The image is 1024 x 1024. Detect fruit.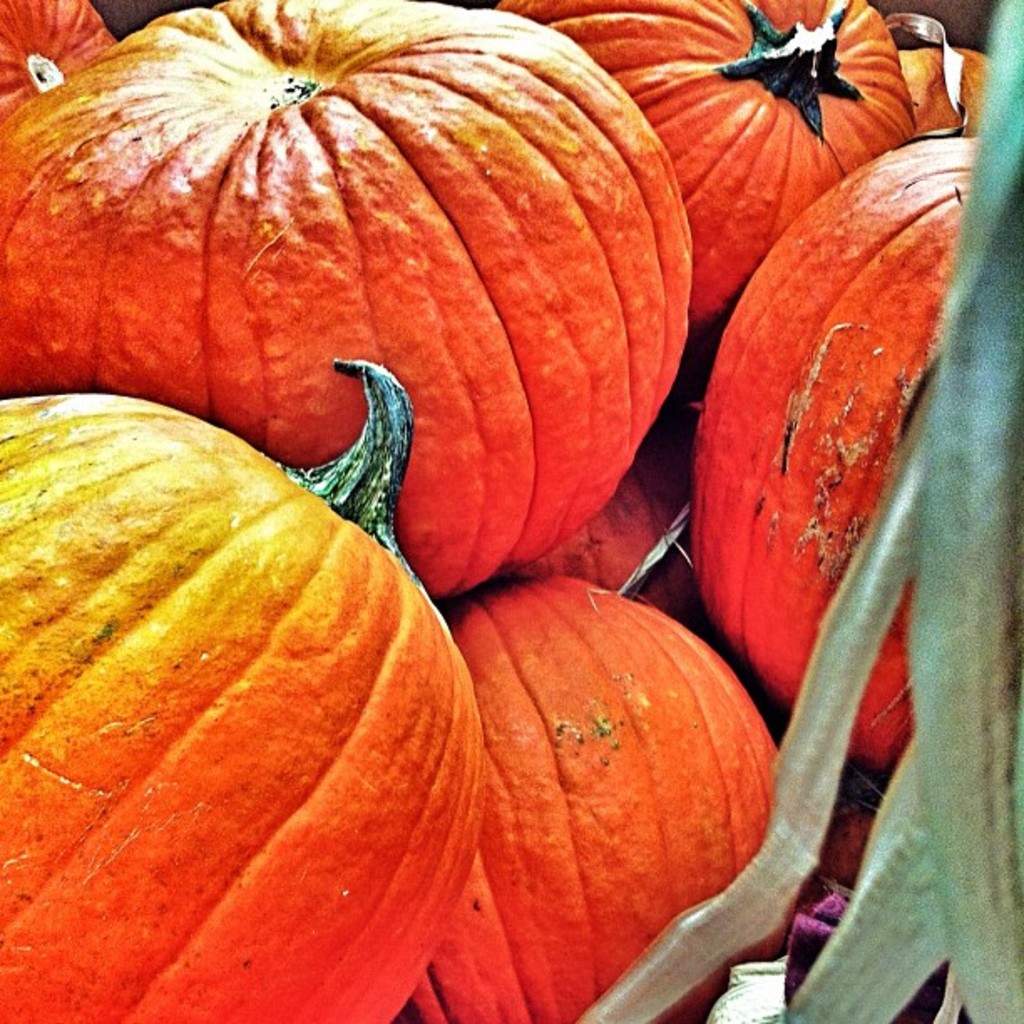
Detection: 689:129:1022:786.
